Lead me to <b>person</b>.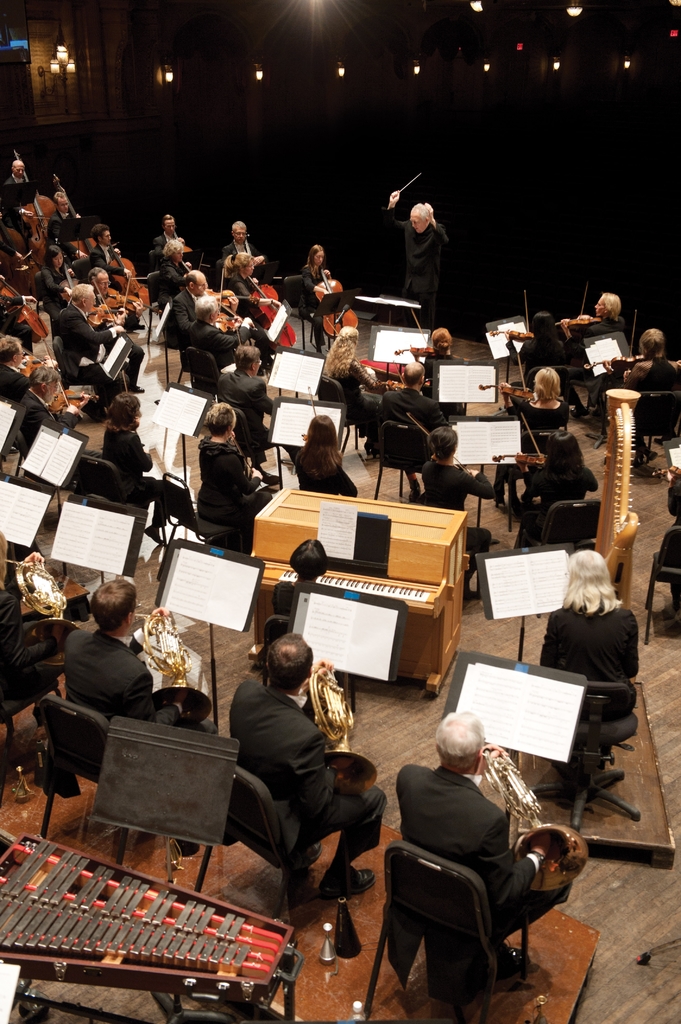
Lead to pyautogui.locateOnScreen(412, 321, 473, 414).
